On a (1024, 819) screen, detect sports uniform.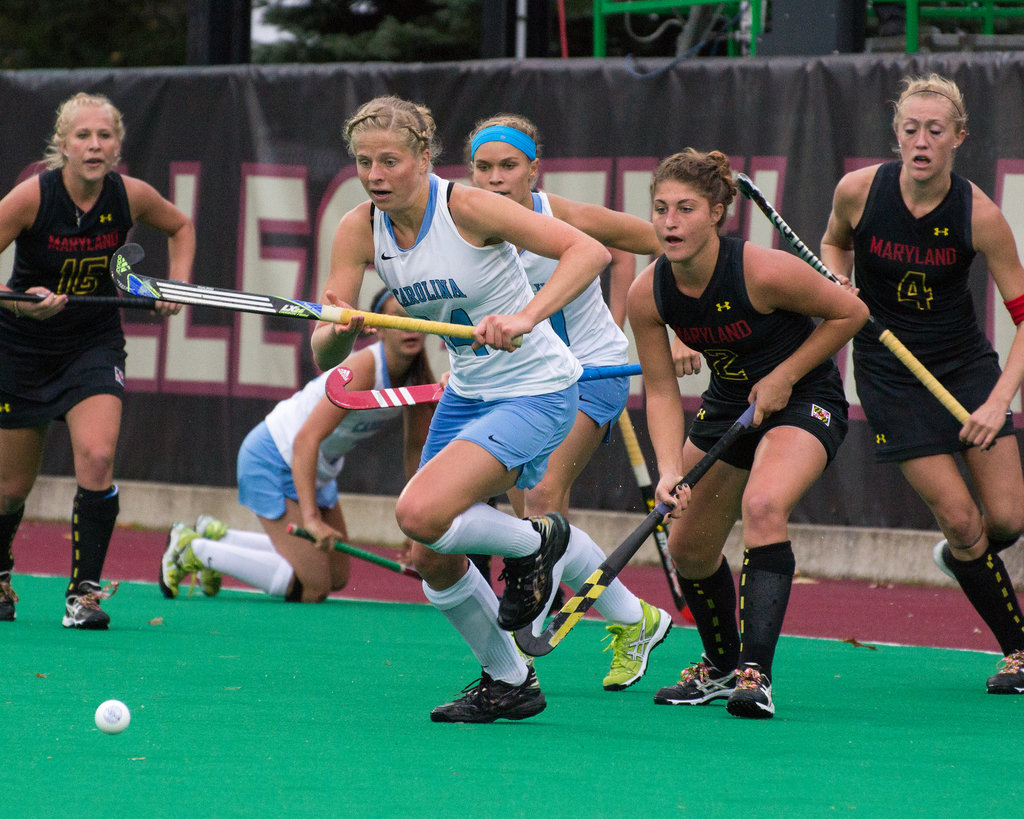
{"left": 851, "top": 160, "right": 1023, "bottom": 692}.
